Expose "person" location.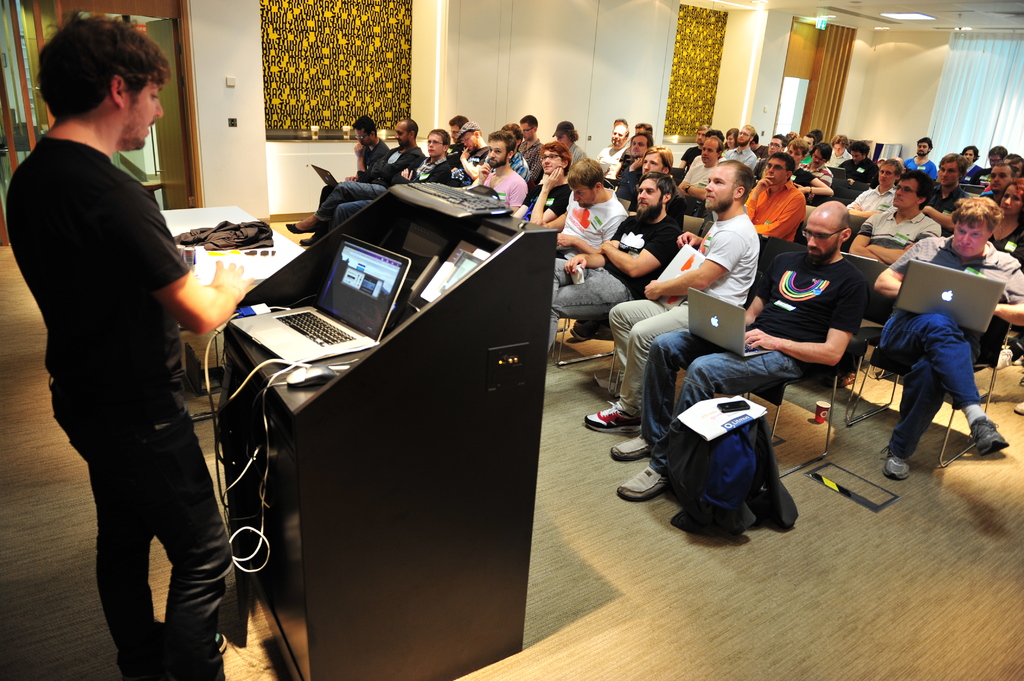
Exposed at box=[547, 168, 685, 360].
